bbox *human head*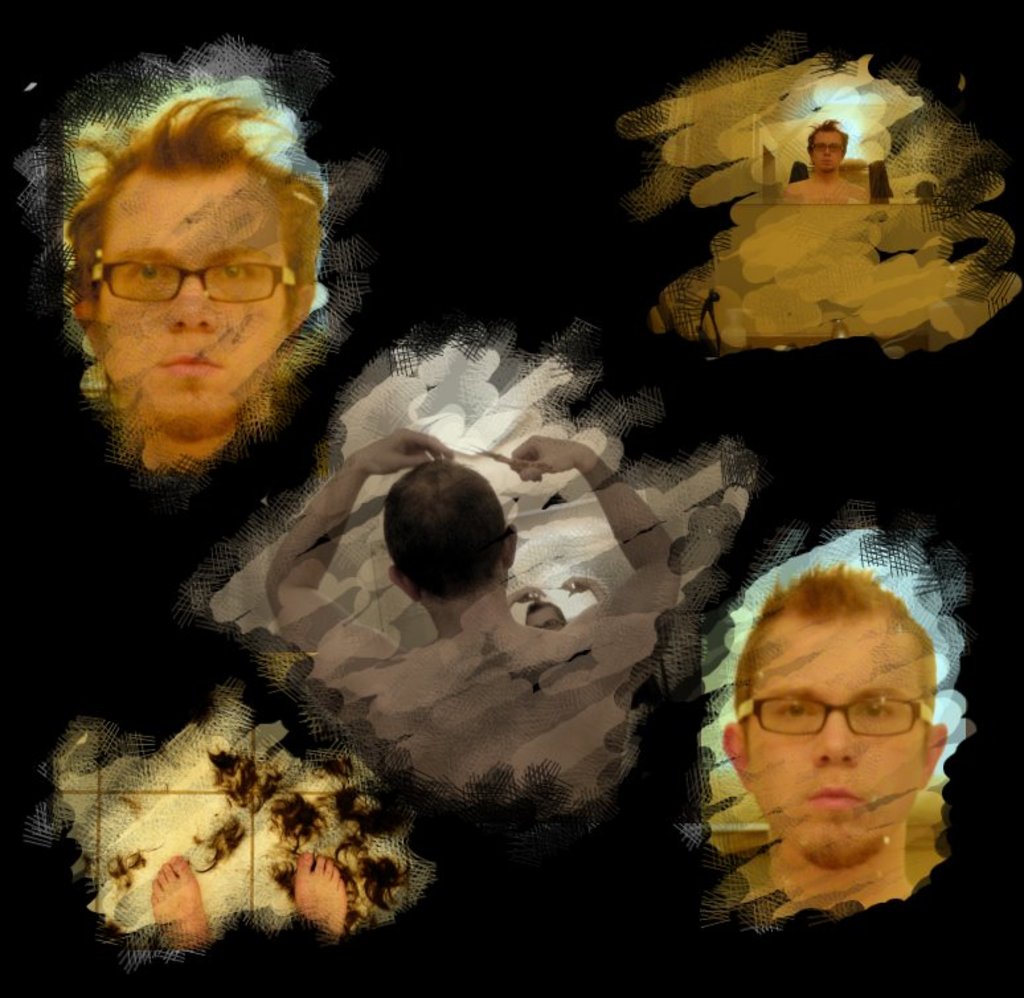
locate(800, 122, 851, 175)
